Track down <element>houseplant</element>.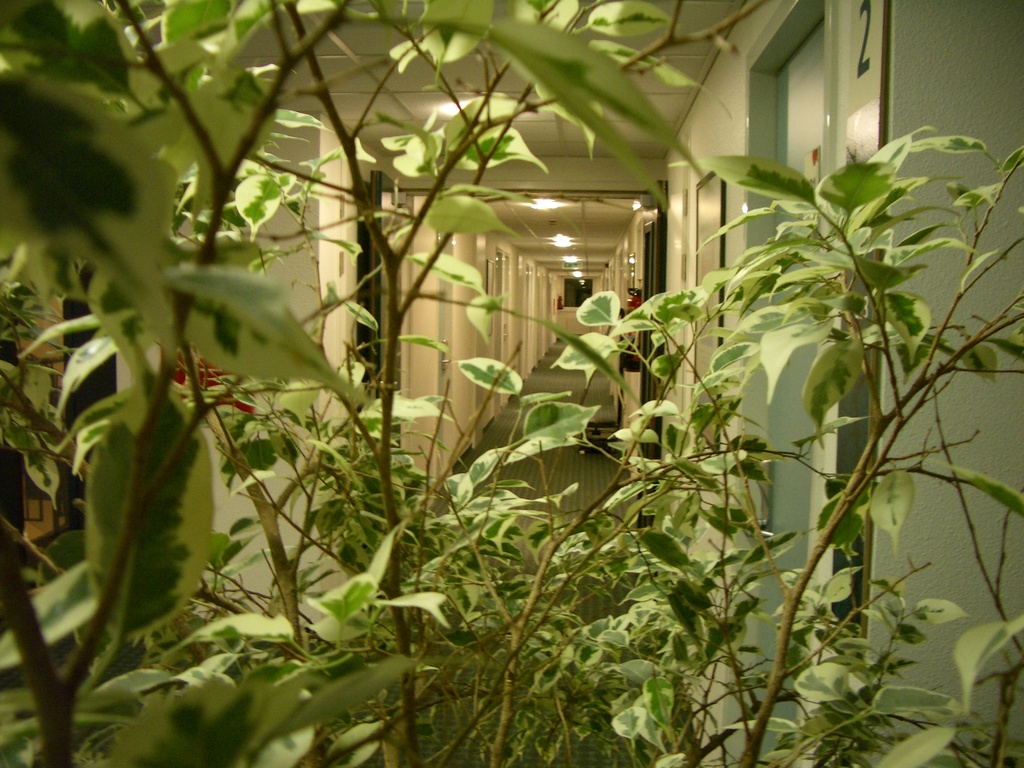
Tracked to bbox=[8, 0, 1018, 766].
